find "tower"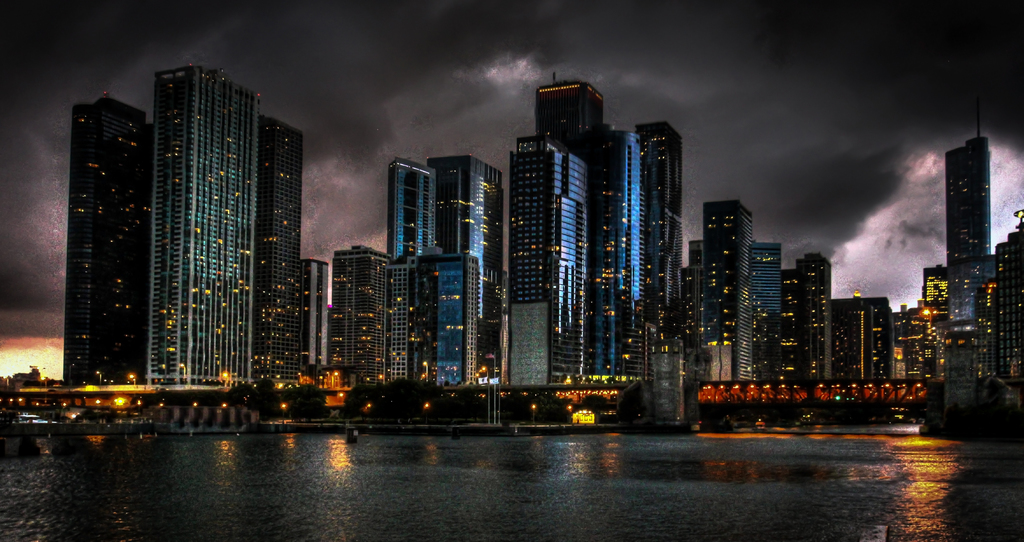
crop(60, 87, 148, 391)
